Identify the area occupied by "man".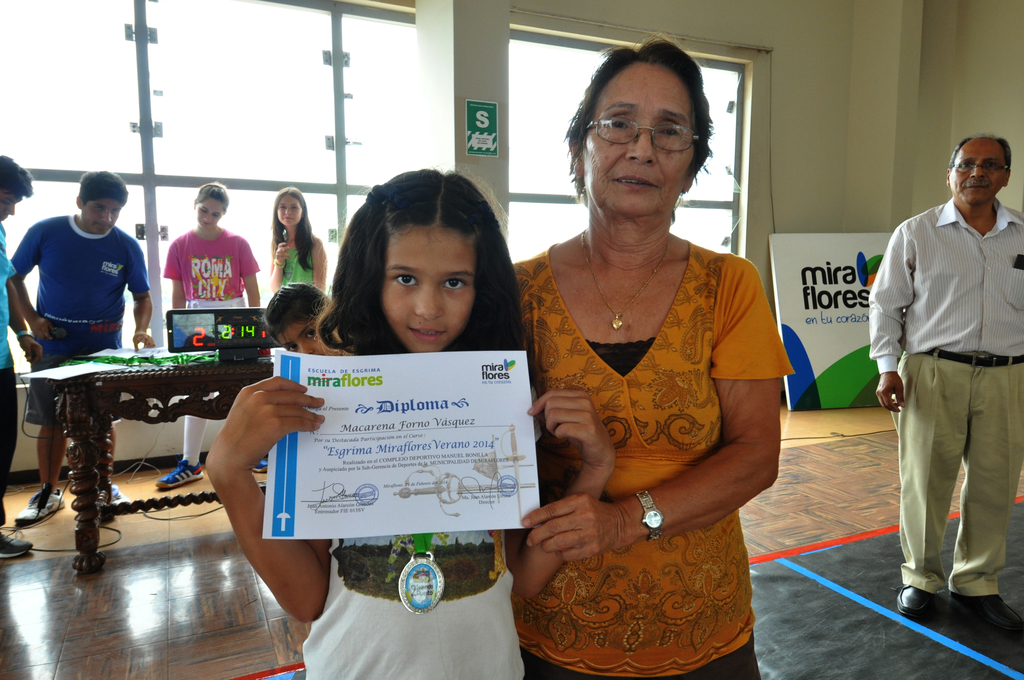
Area: (left=1, top=170, right=156, bottom=523).
